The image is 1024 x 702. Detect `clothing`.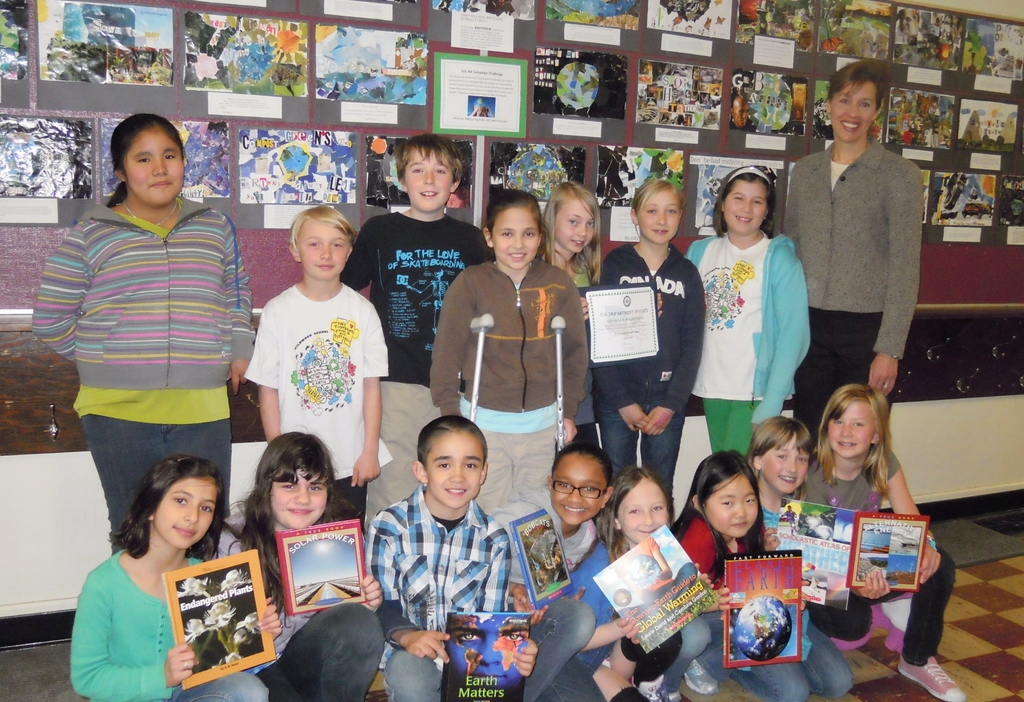
Detection: Rect(648, 507, 803, 701).
